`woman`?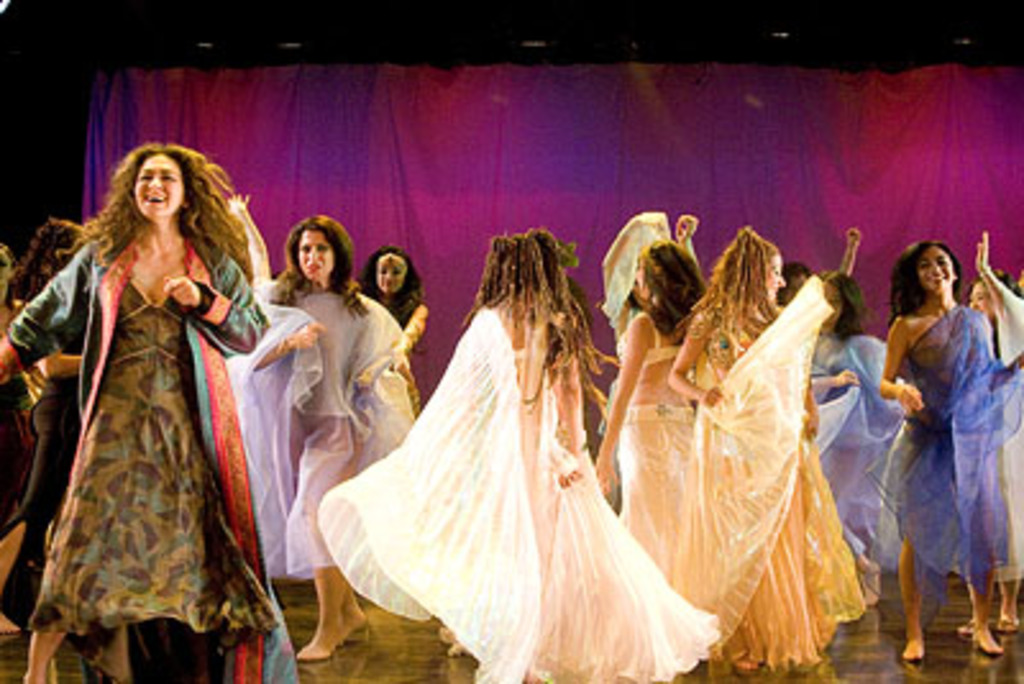
region(666, 223, 876, 676)
